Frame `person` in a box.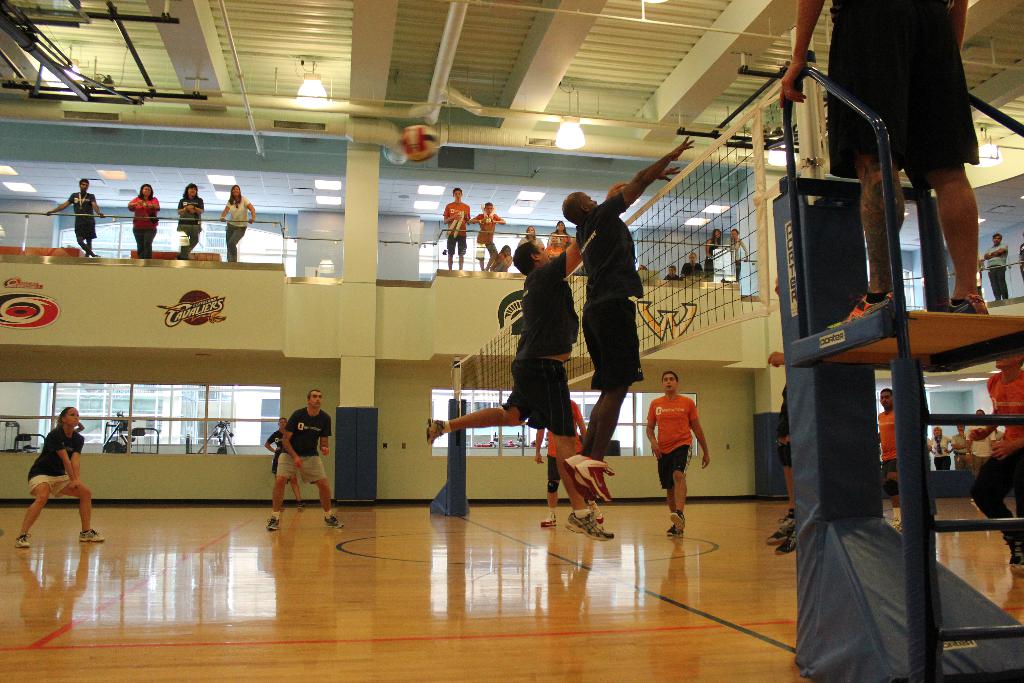
128, 185, 161, 260.
